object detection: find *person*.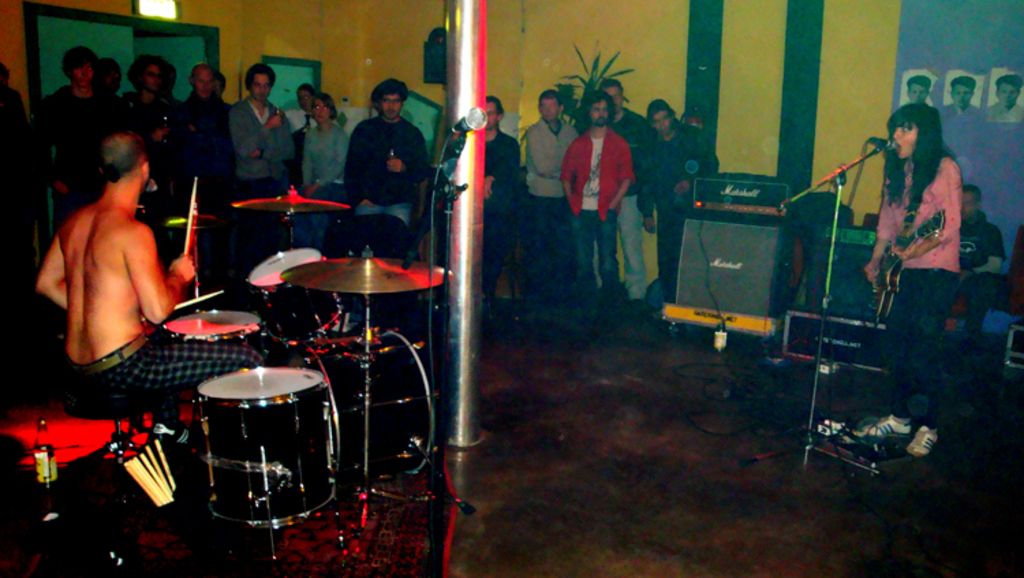
select_region(956, 223, 1023, 363).
